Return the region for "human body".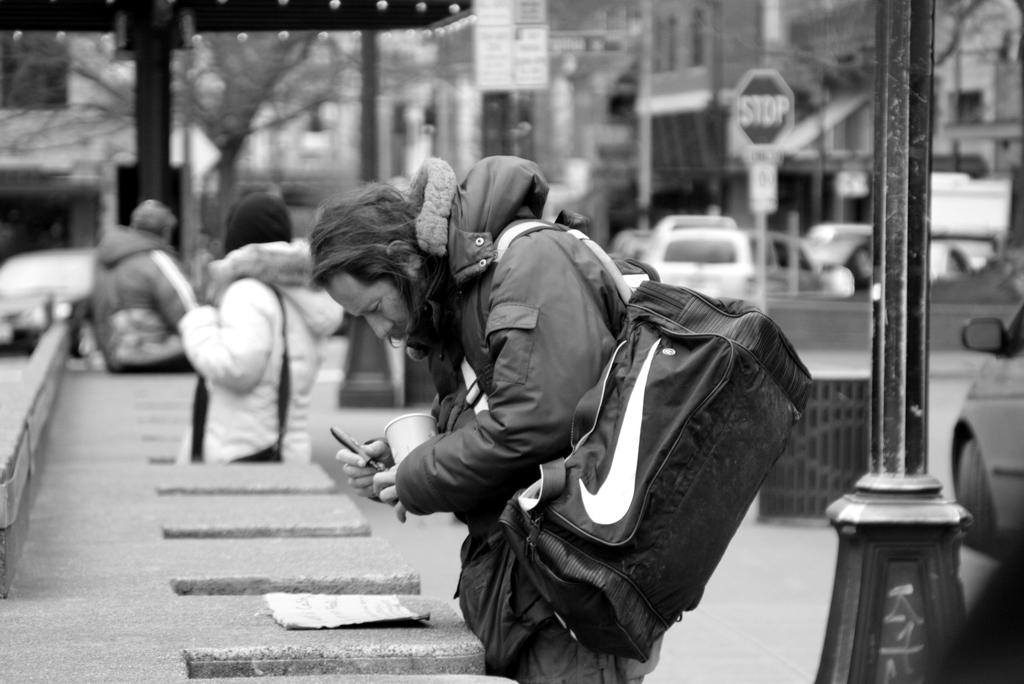
(157,195,312,490).
